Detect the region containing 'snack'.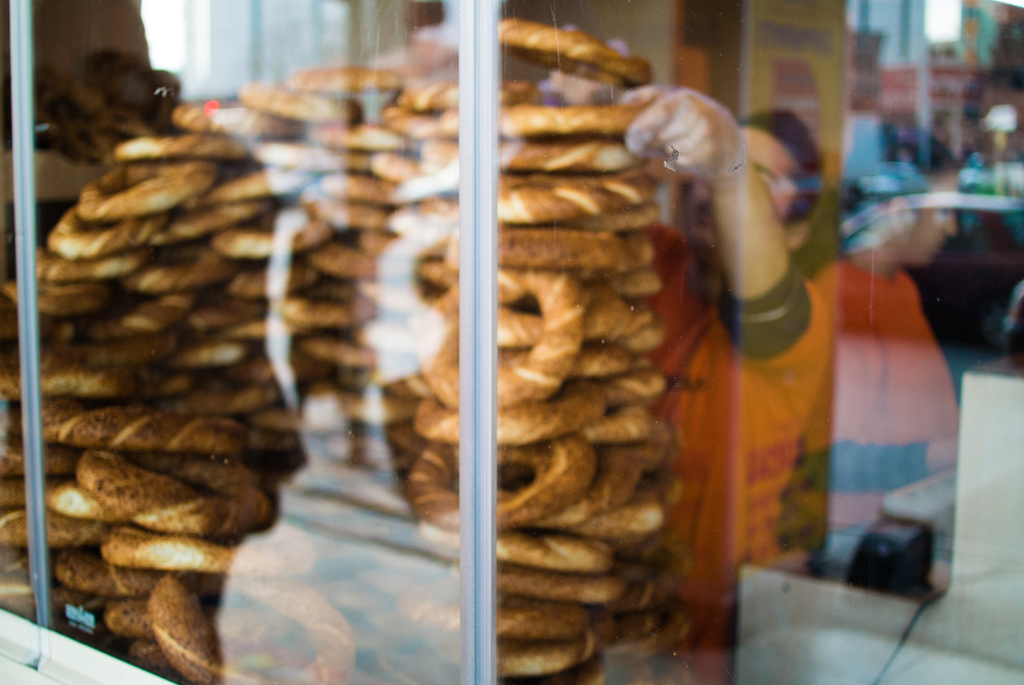
box(484, 146, 716, 665).
